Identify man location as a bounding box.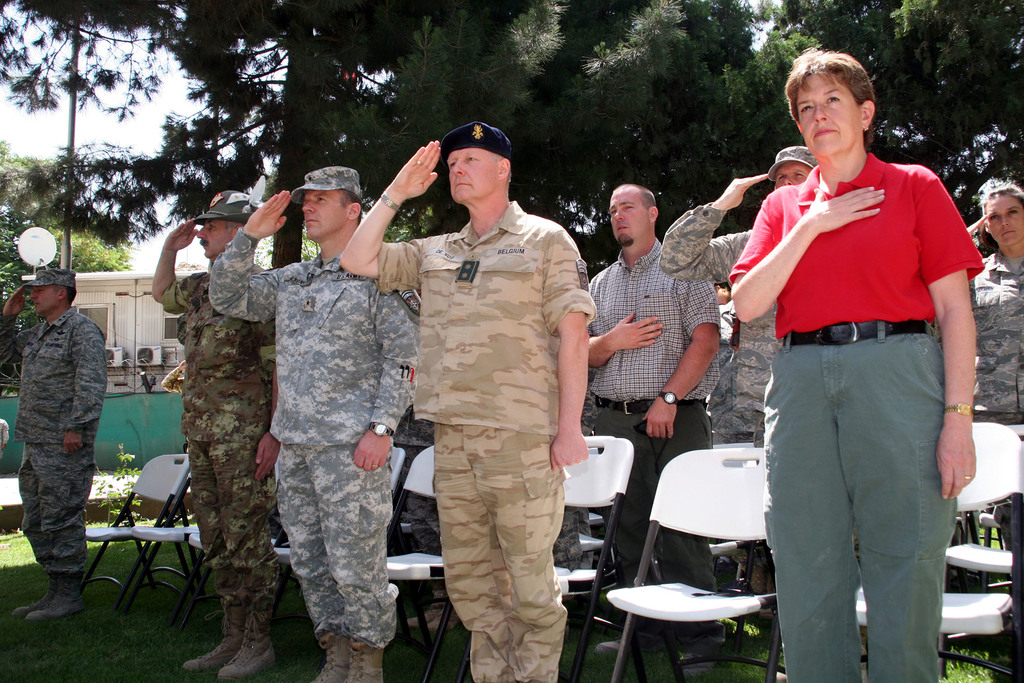
bbox=(0, 267, 105, 624).
